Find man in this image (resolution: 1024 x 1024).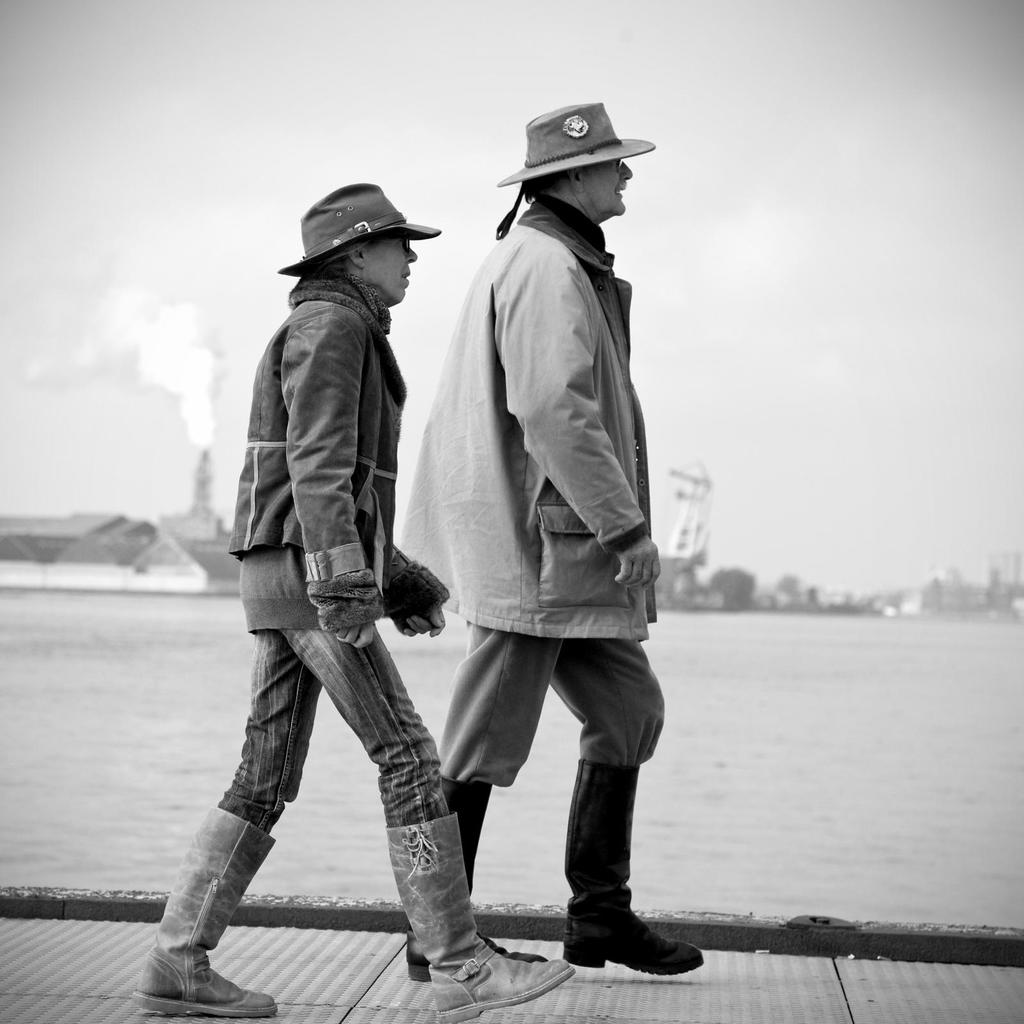
crop(430, 97, 698, 970).
